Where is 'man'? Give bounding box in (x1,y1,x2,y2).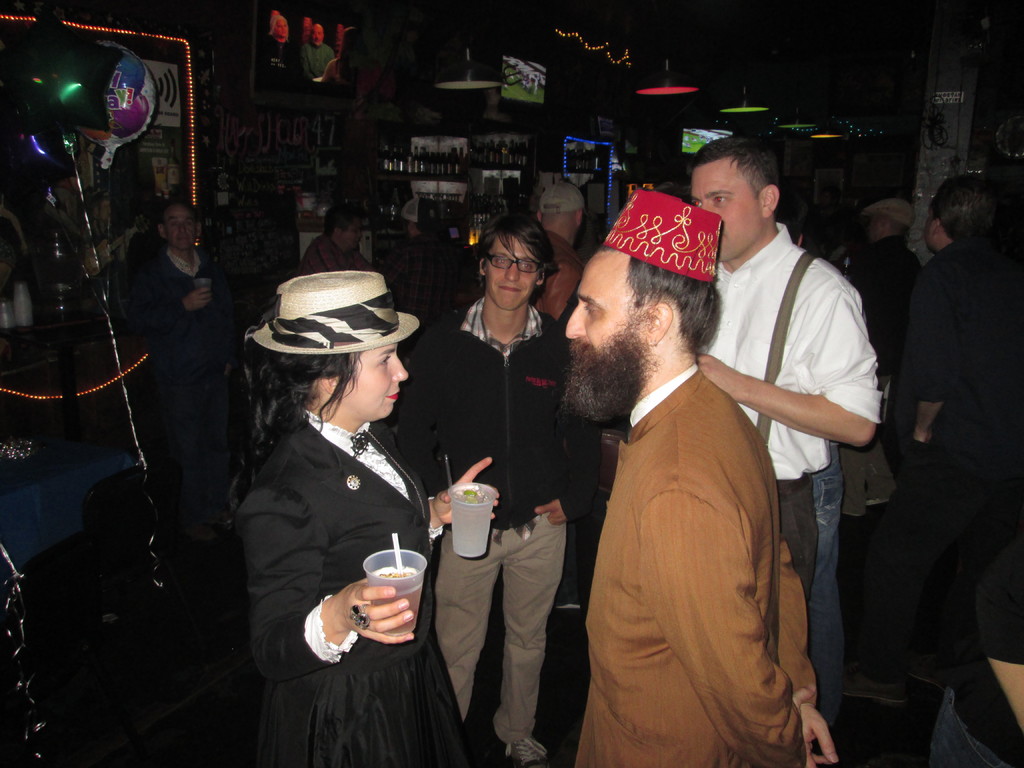
(846,197,927,345).
